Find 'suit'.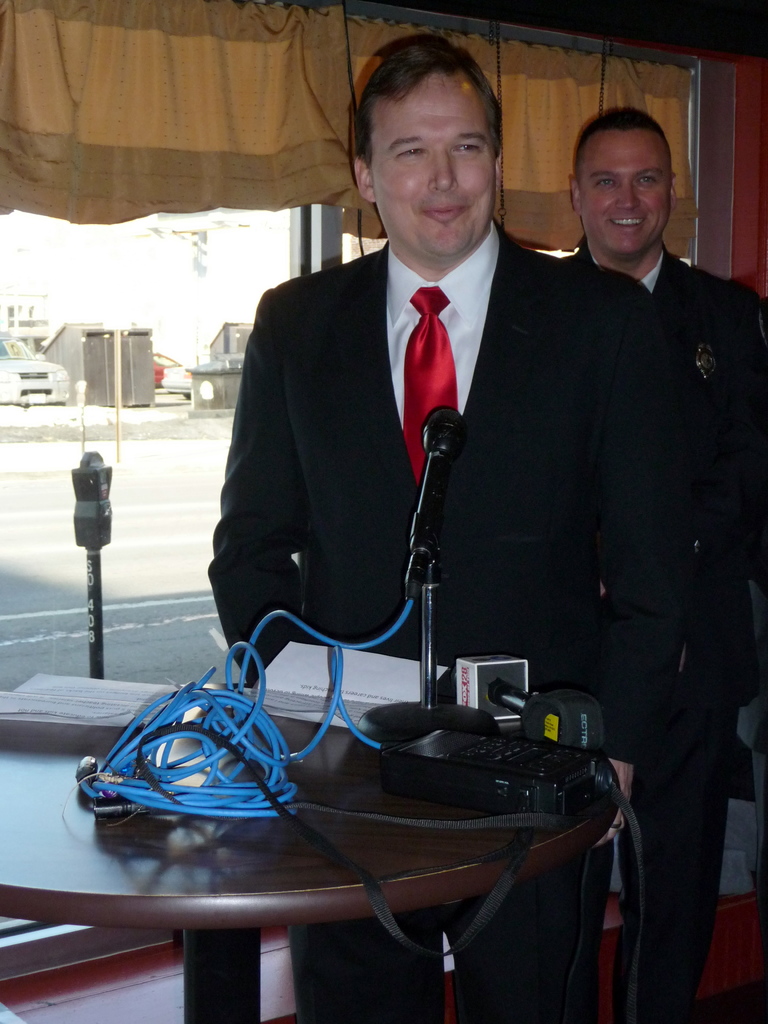
bbox=(563, 241, 767, 1023).
